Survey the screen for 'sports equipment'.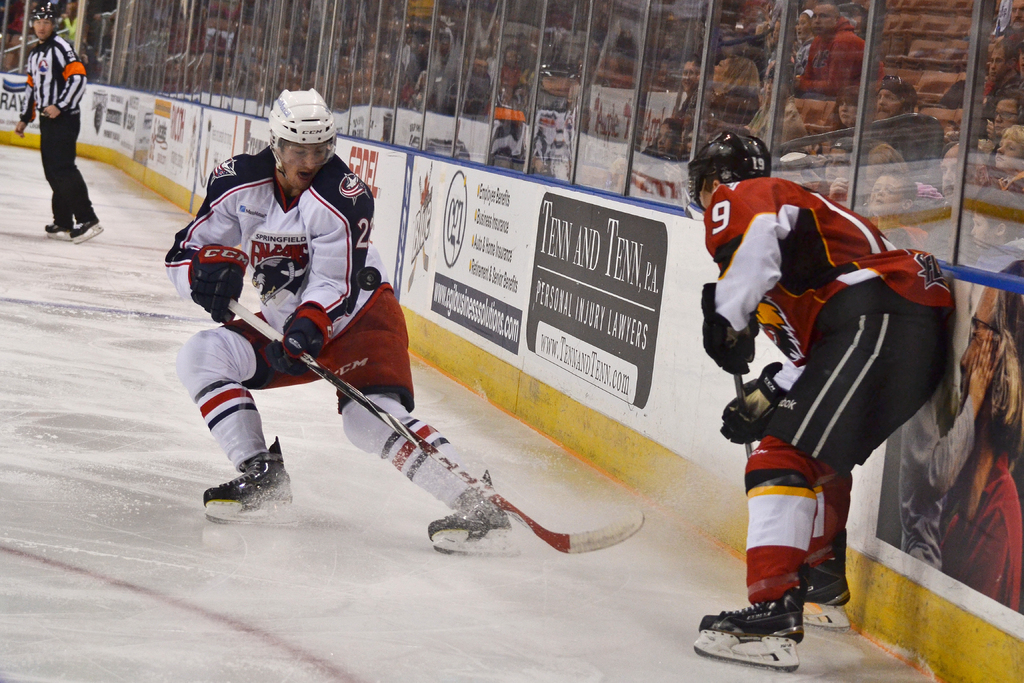
Survey found: <box>684,129,770,226</box>.
